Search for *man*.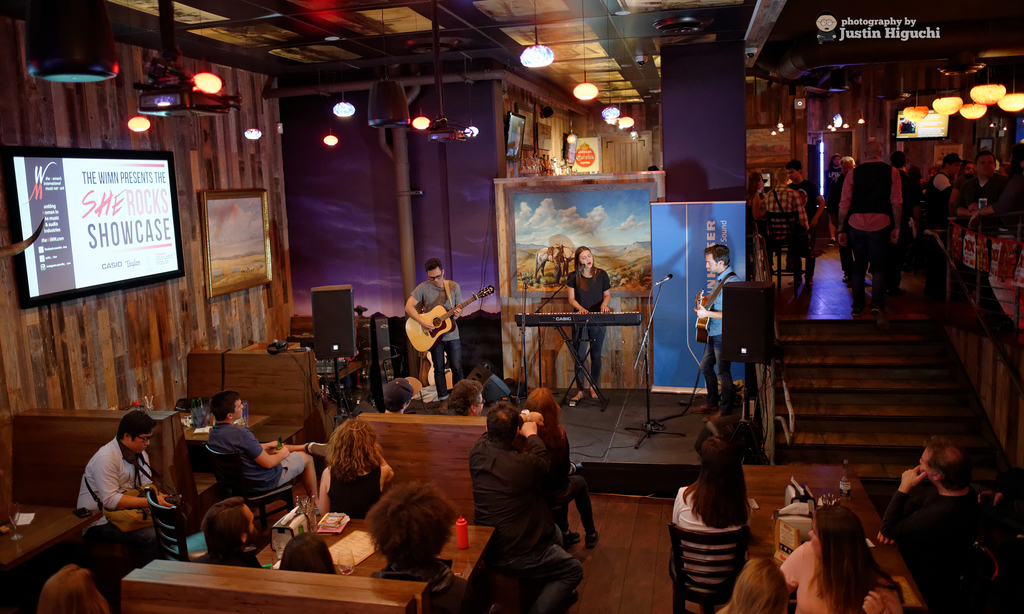
Found at 890,438,999,577.
